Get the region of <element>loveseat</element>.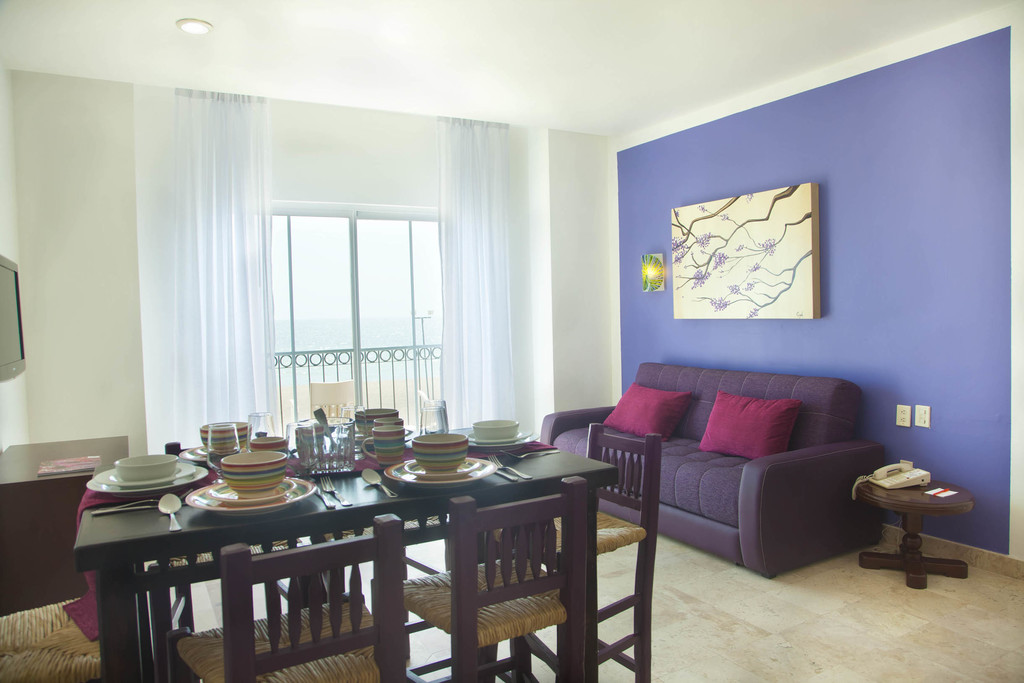
x1=605 y1=369 x2=897 y2=594.
